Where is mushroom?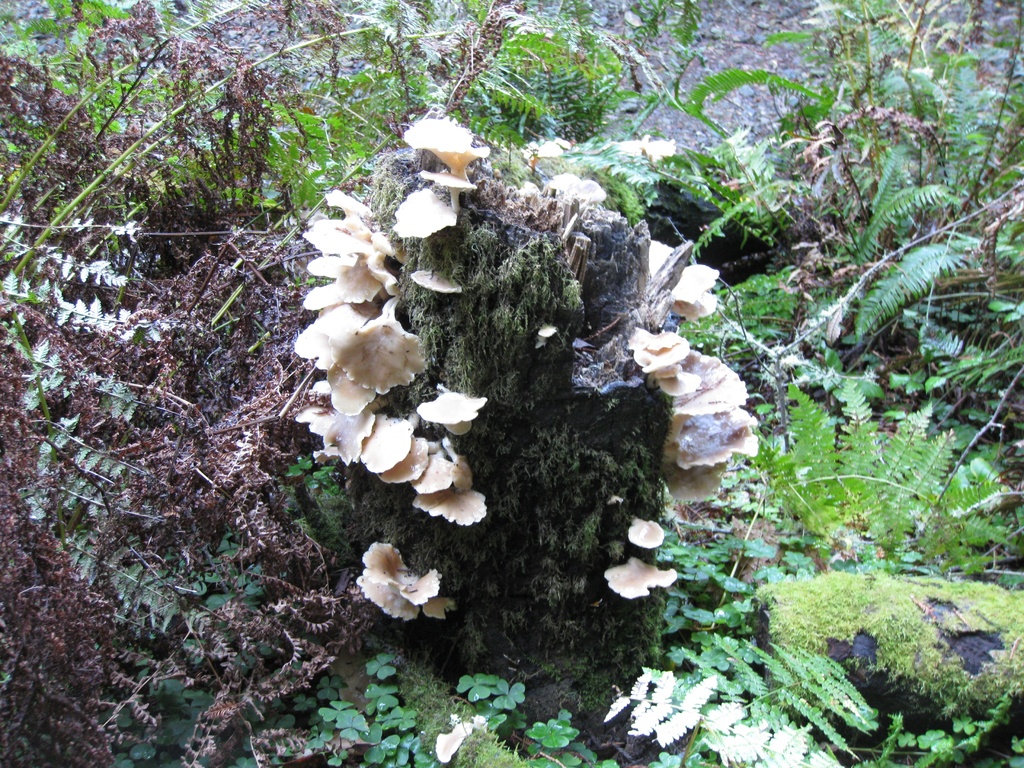
[left=628, top=517, right=668, bottom=547].
